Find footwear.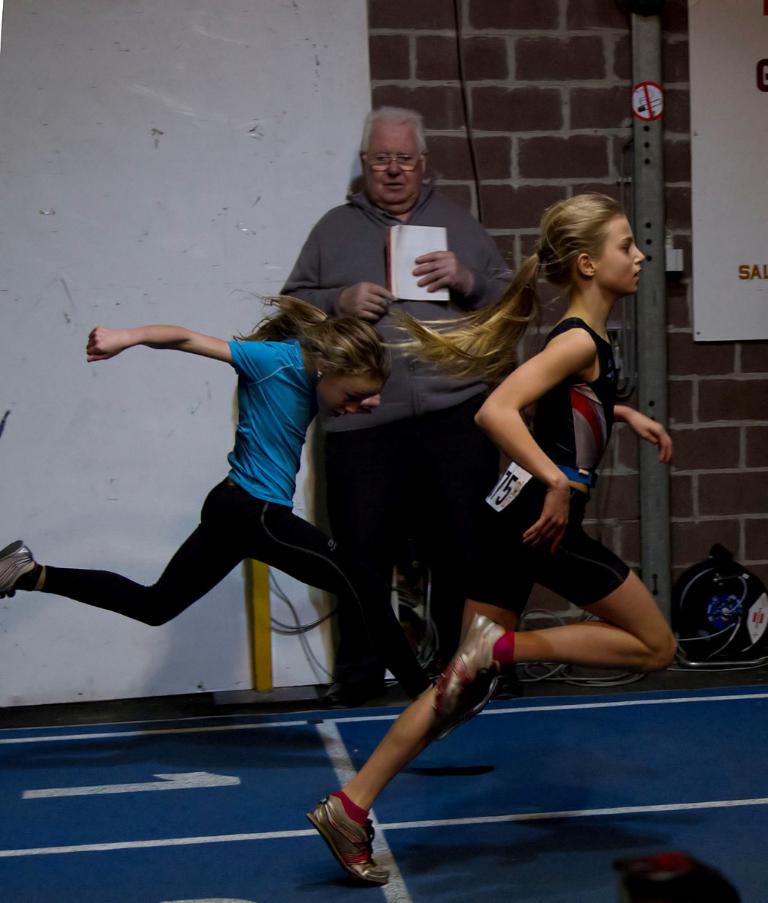
box(0, 532, 36, 597).
